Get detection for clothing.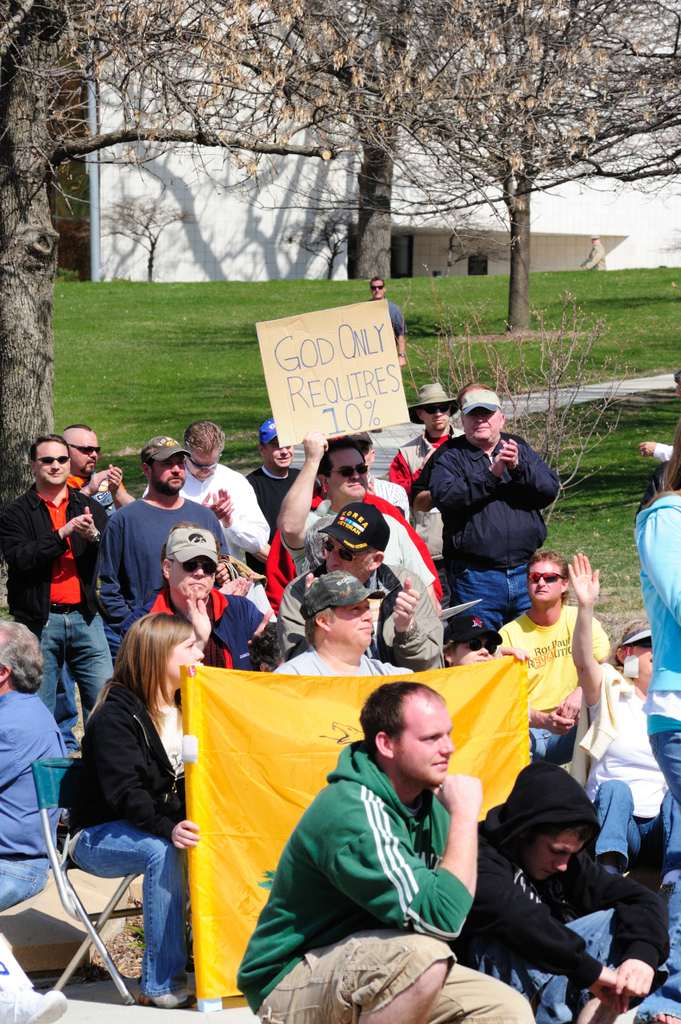
Detection: select_region(440, 765, 680, 1023).
